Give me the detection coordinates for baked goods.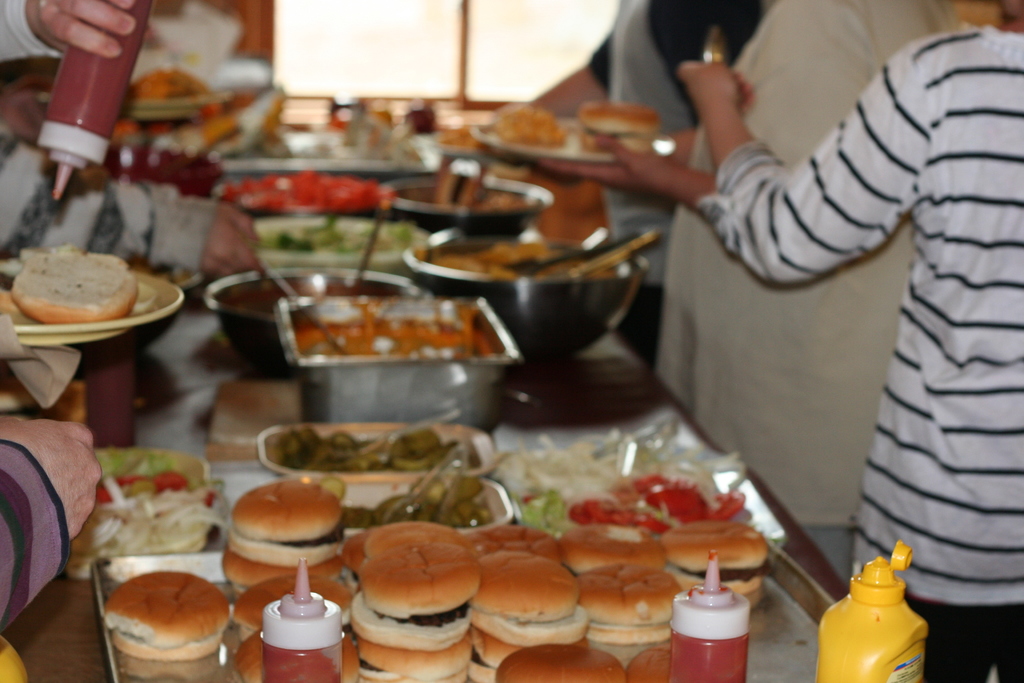
[346, 588, 468, 641].
